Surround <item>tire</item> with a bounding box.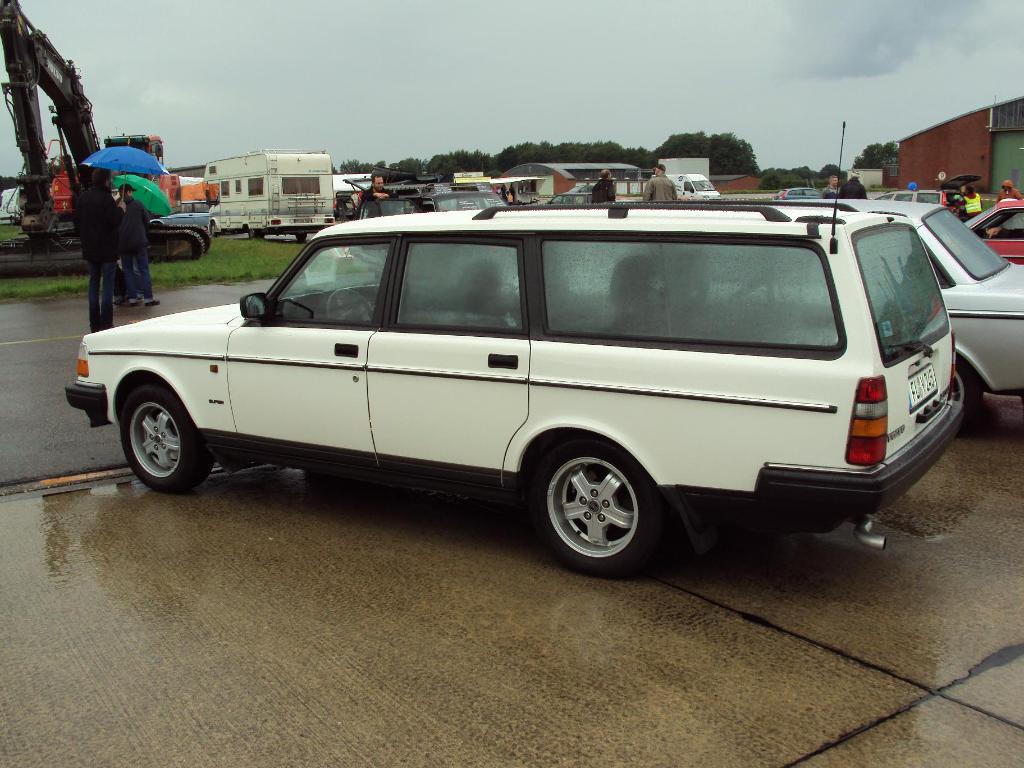
BBox(296, 234, 307, 243).
